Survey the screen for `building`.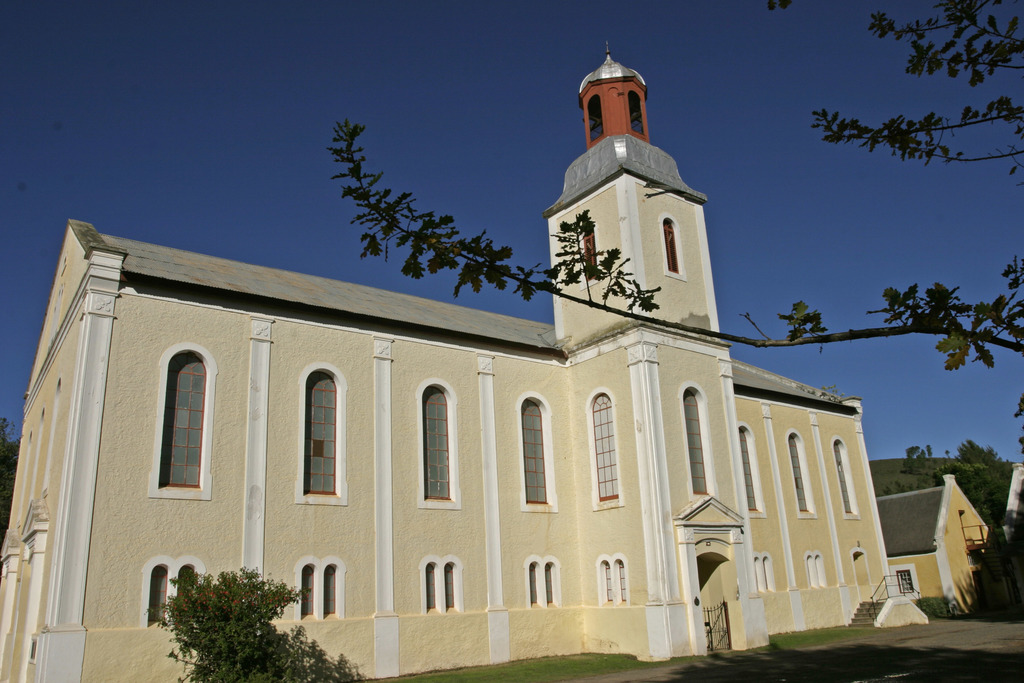
Survey found: locate(0, 42, 896, 682).
